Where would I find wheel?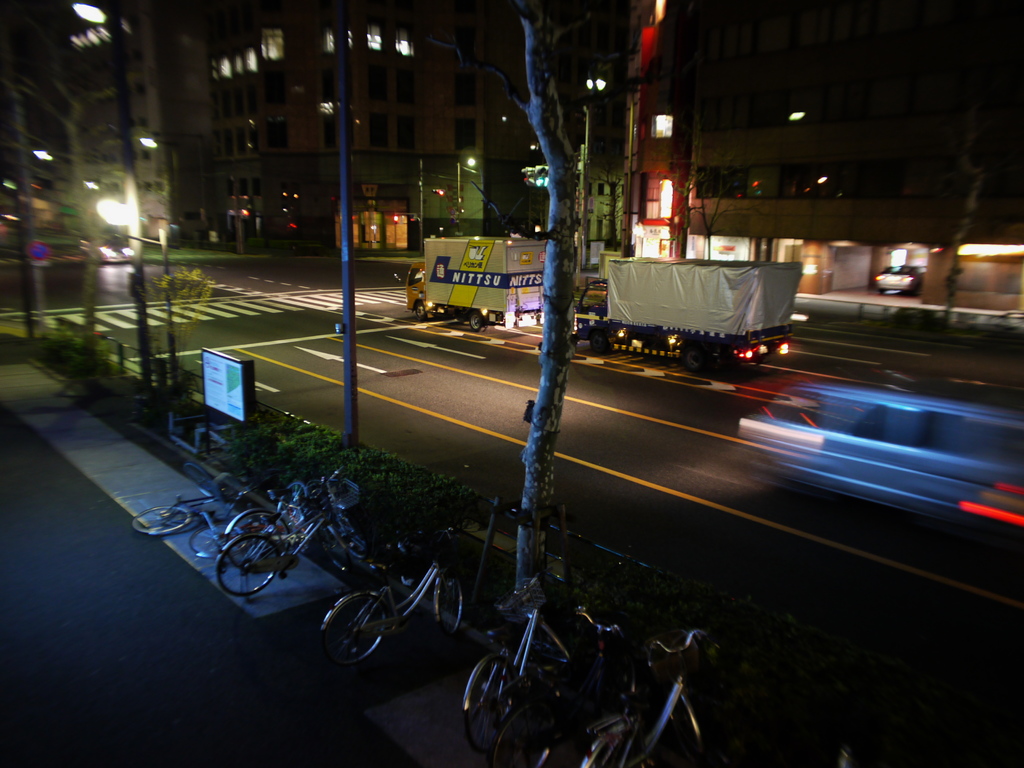
At [431,569,466,642].
